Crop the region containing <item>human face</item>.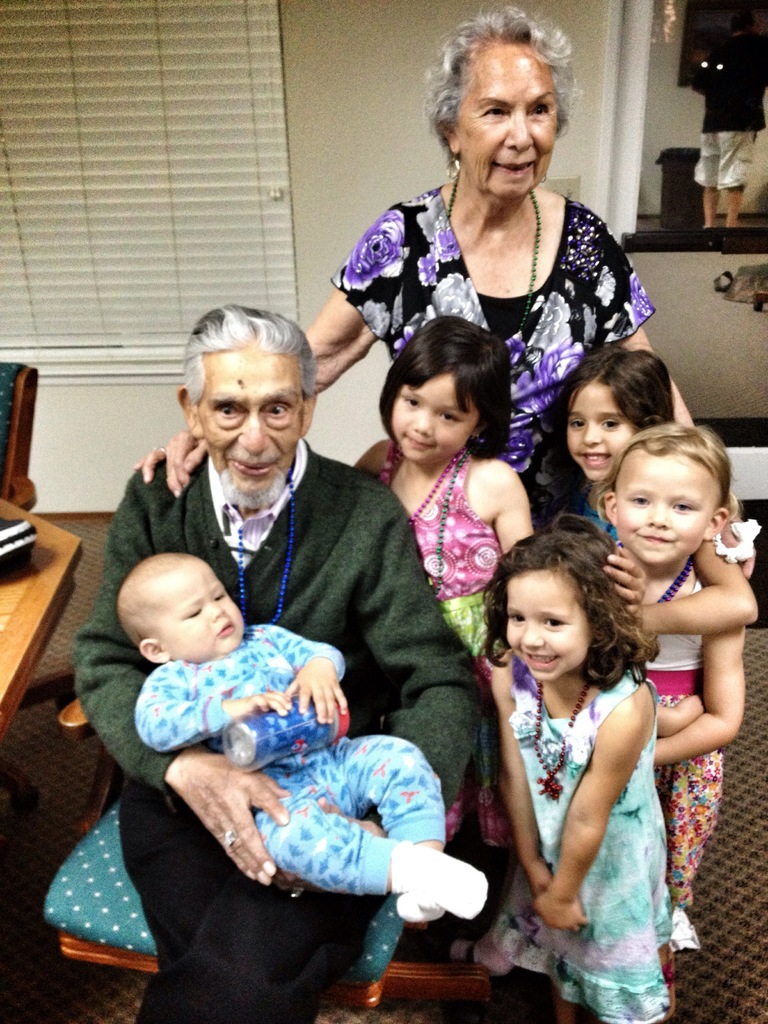
Crop region: (198, 350, 305, 497).
